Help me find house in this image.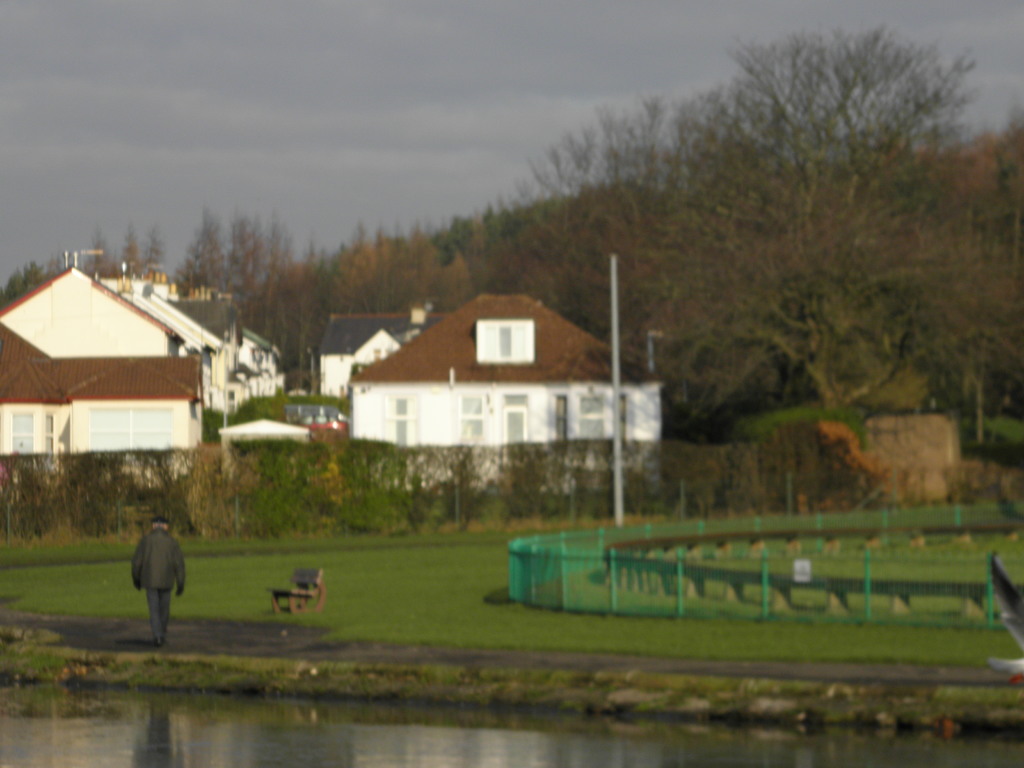
Found it: select_region(3, 273, 152, 389).
